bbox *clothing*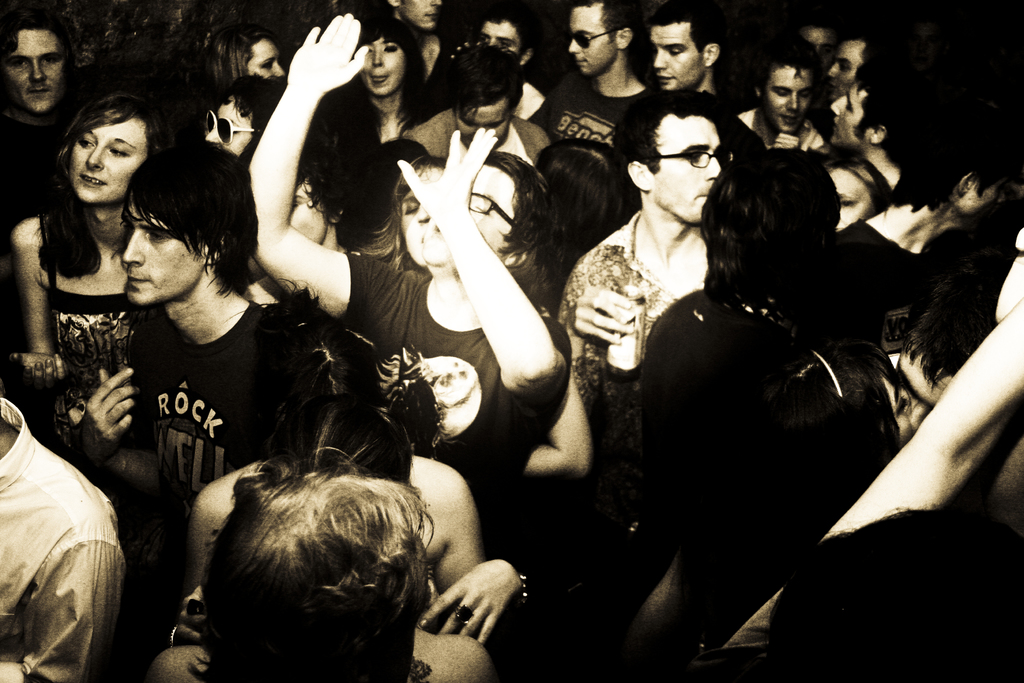
detection(548, 86, 653, 140)
